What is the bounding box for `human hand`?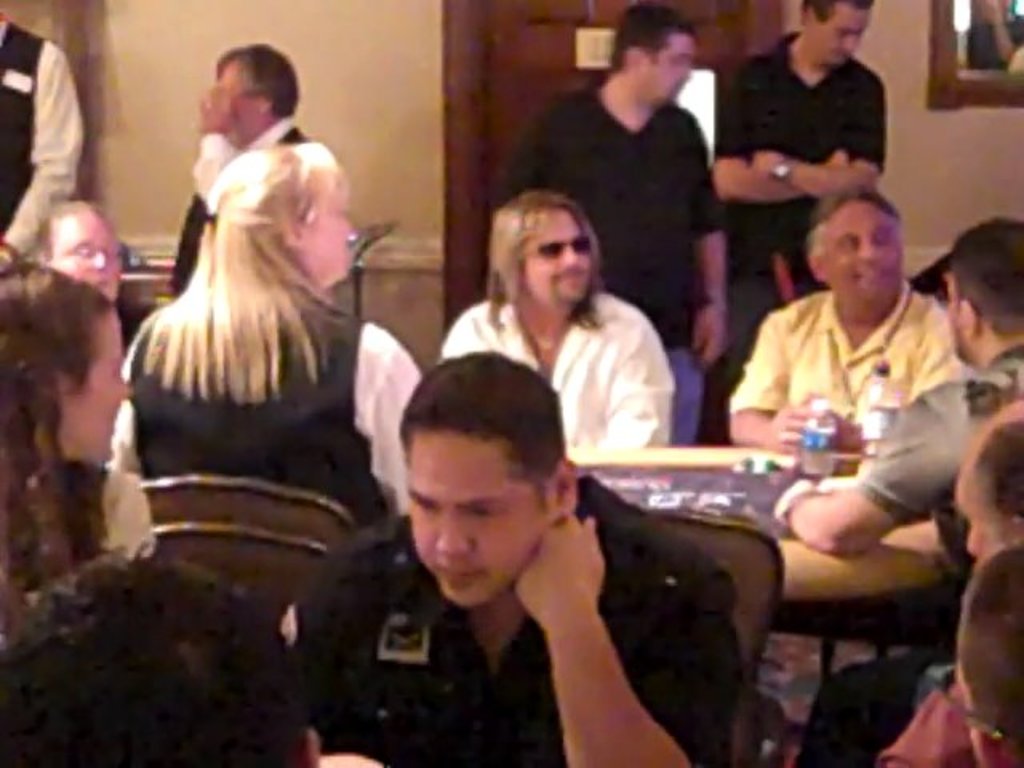
pyautogui.locateOnScreen(750, 149, 787, 179).
